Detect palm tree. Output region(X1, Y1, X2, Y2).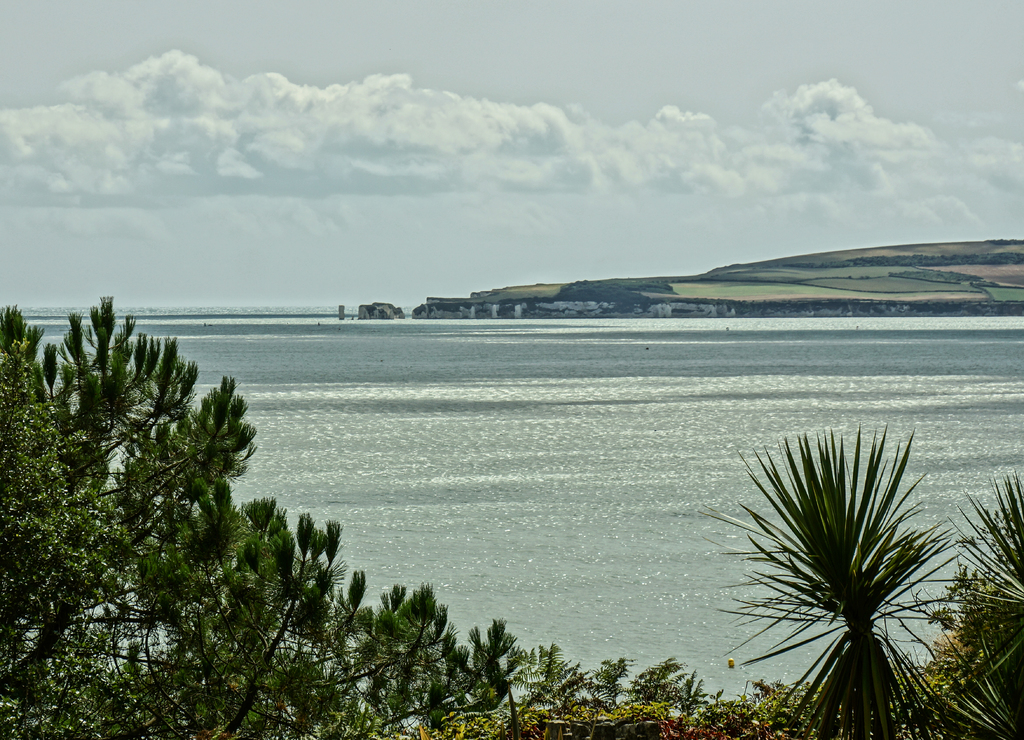
region(213, 517, 377, 695).
